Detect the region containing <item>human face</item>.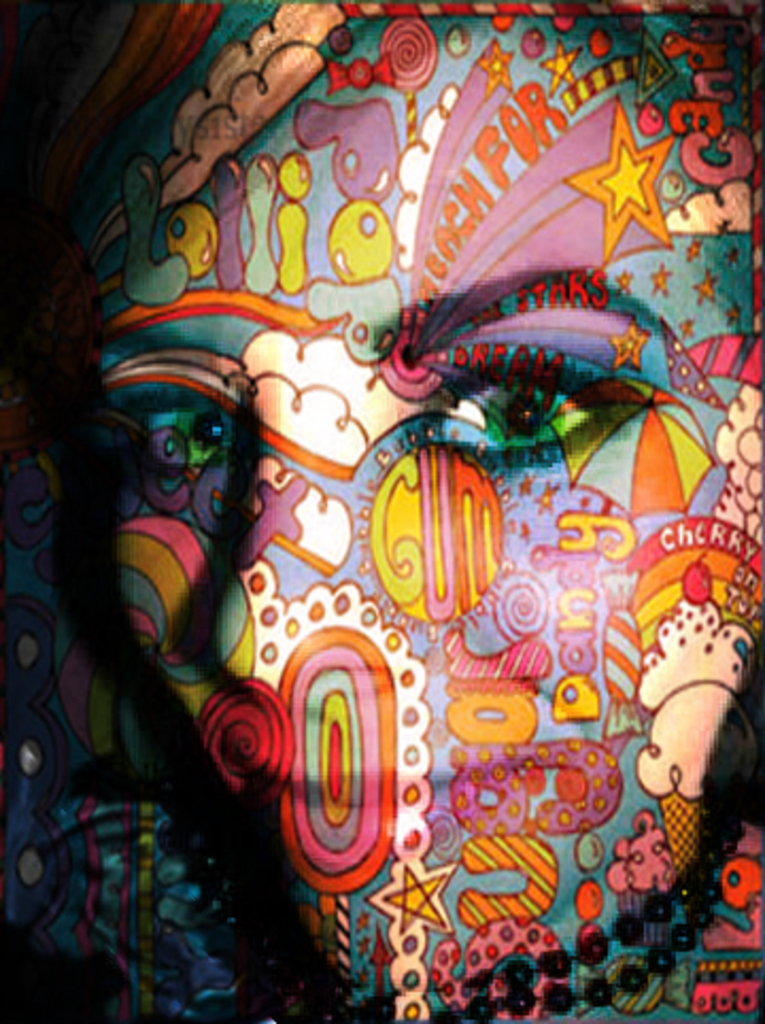
l=110, t=30, r=763, b=1005.
